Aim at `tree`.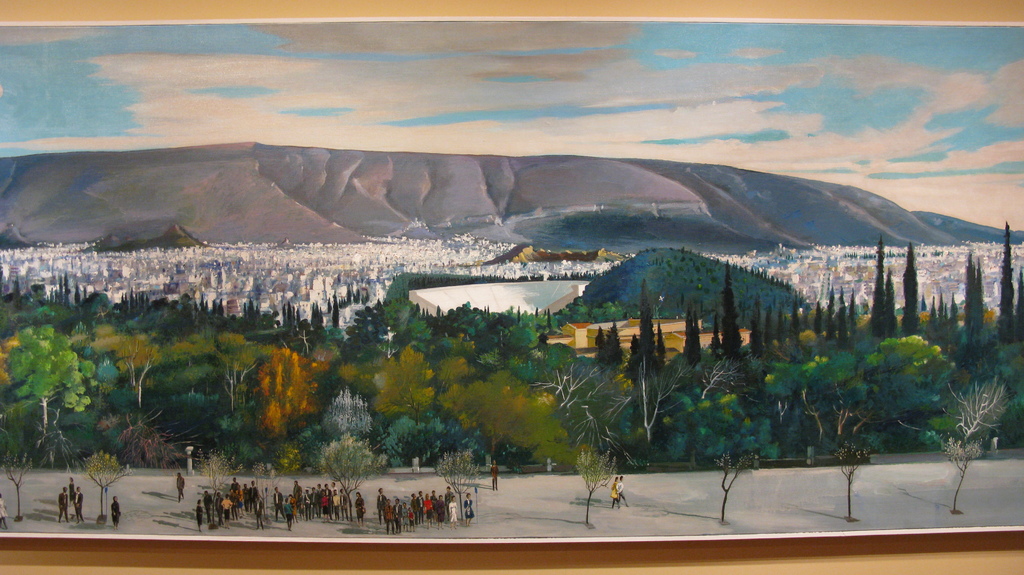
Aimed at box=[0, 457, 45, 519].
